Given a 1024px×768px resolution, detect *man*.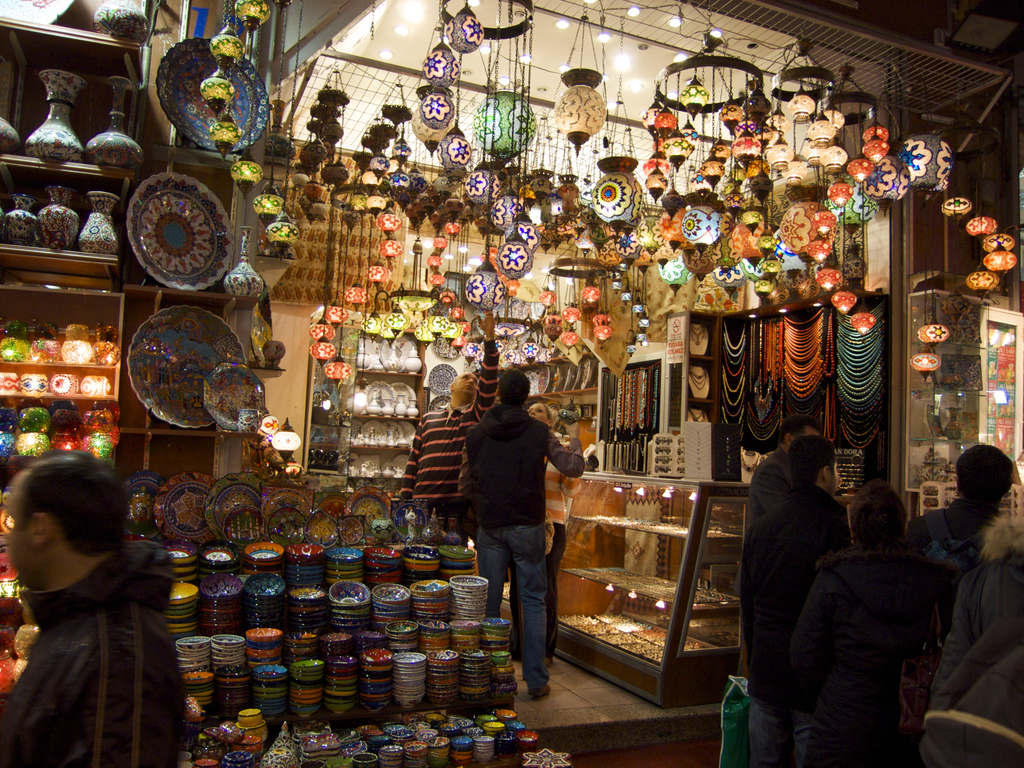
[732, 435, 852, 564].
